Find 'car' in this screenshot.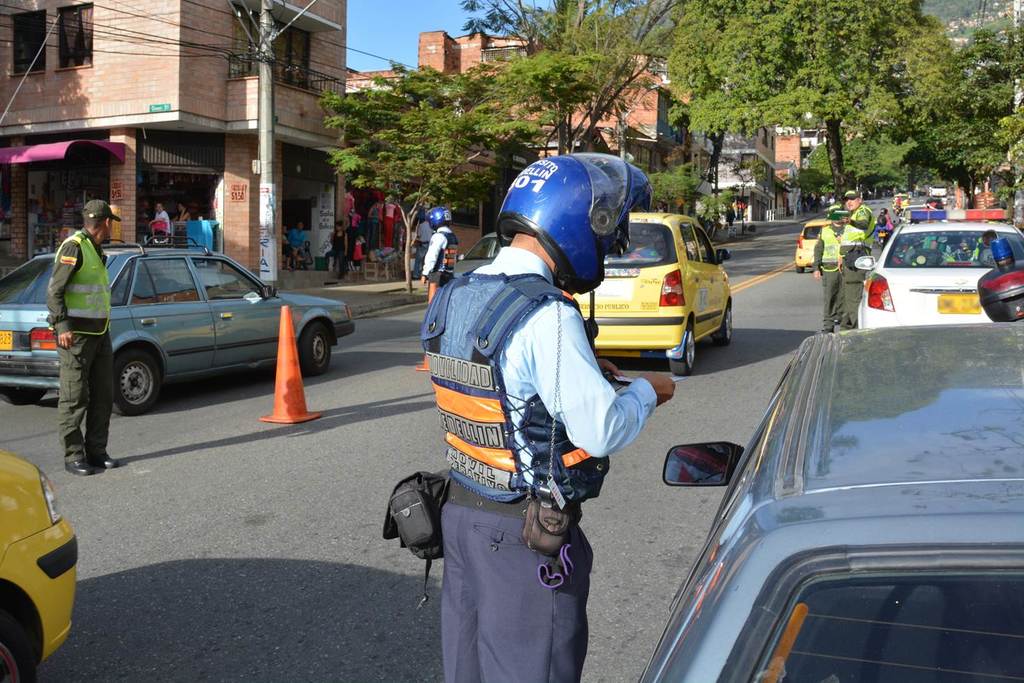
The bounding box for 'car' is (x1=636, y1=319, x2=1023, y2=682).
